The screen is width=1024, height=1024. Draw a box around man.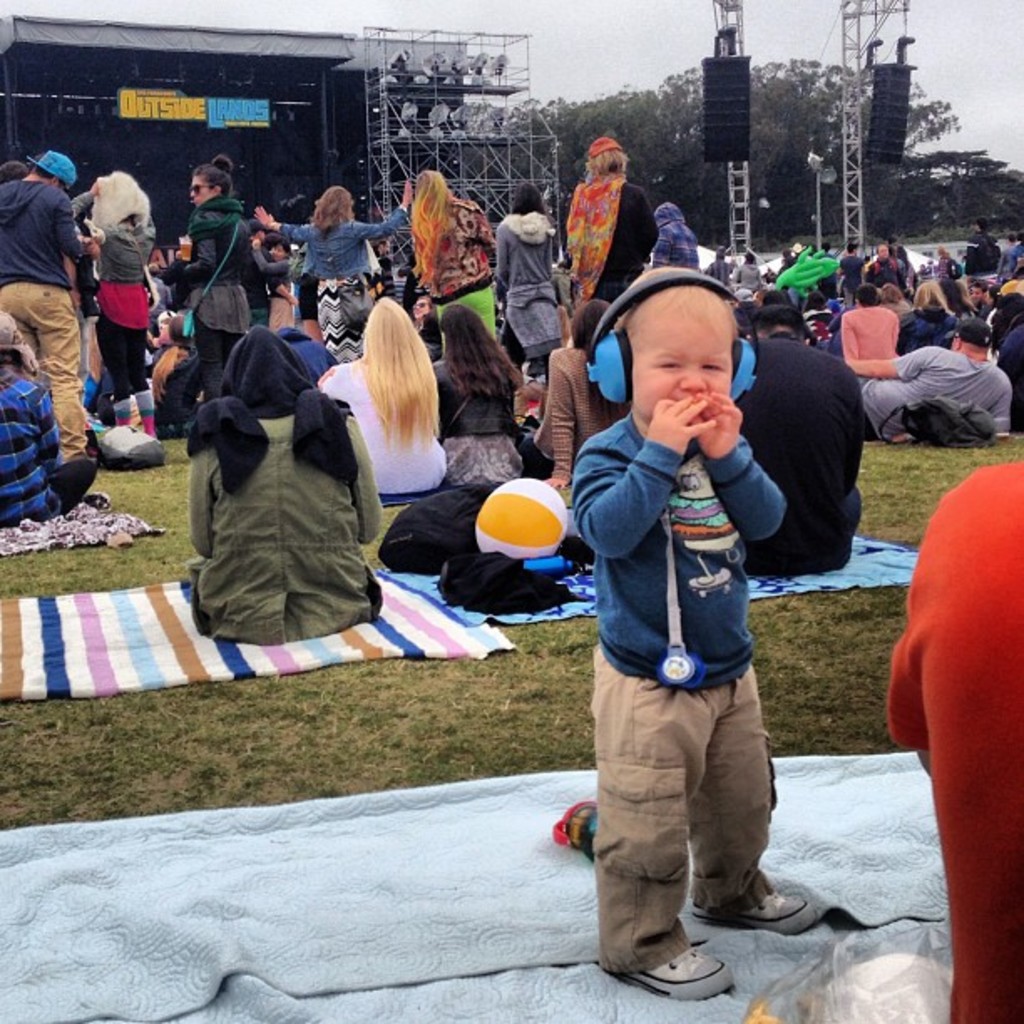
(843,248,865,288).
